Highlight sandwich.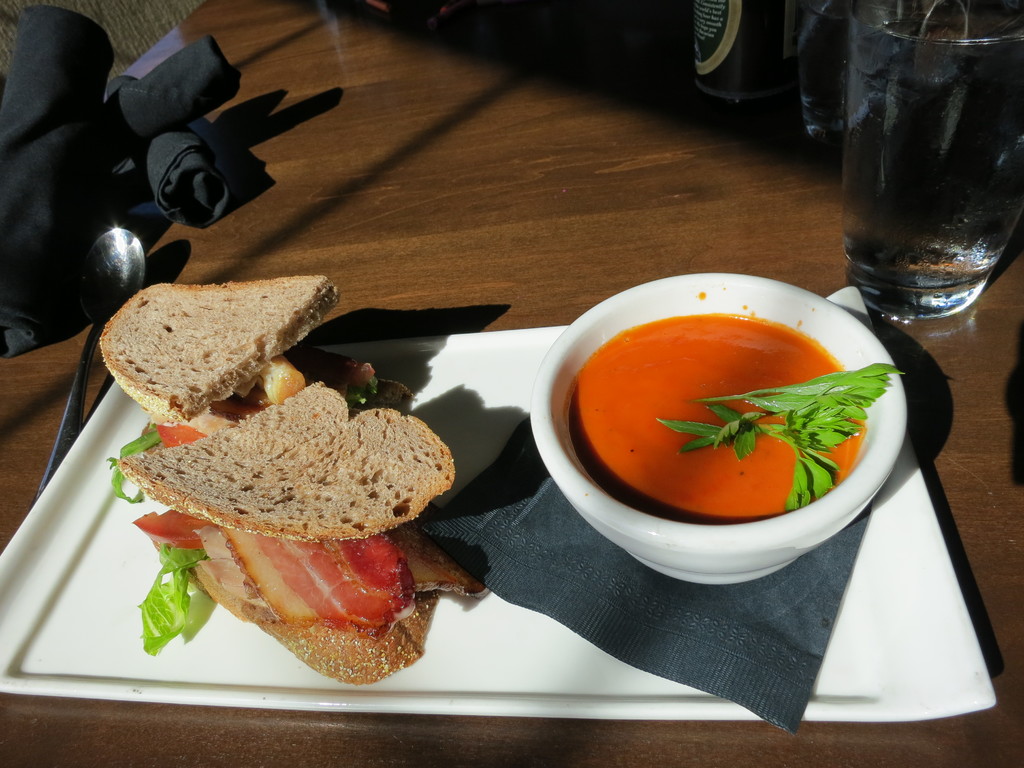
Highlighted region: (122,380,458,682).
